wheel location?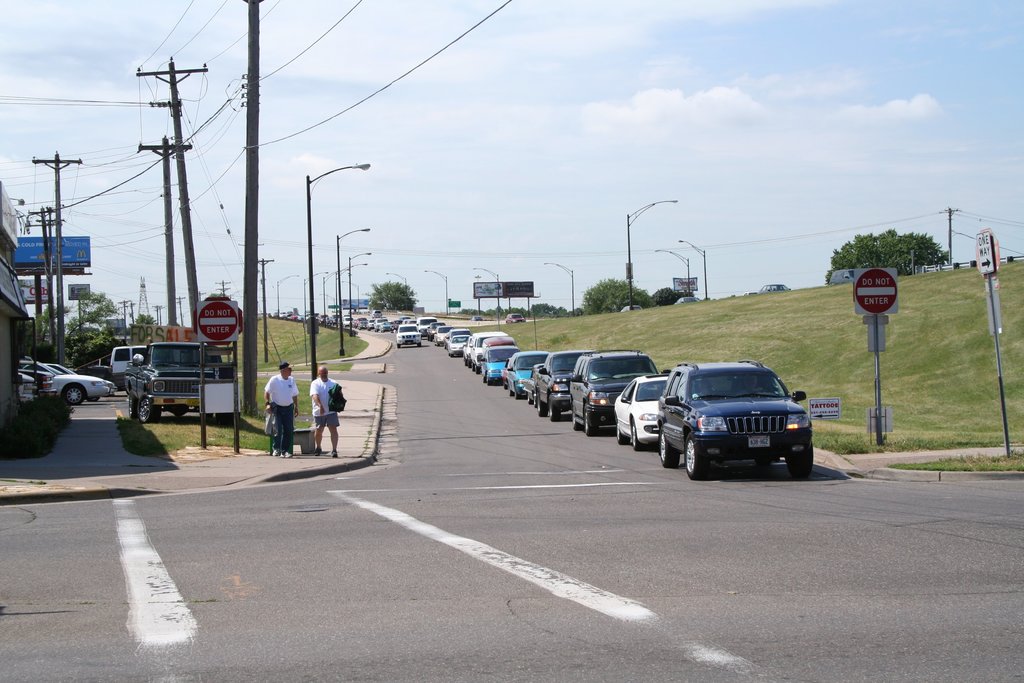
[x1=634, y1=428, x2=644, y2=452]
